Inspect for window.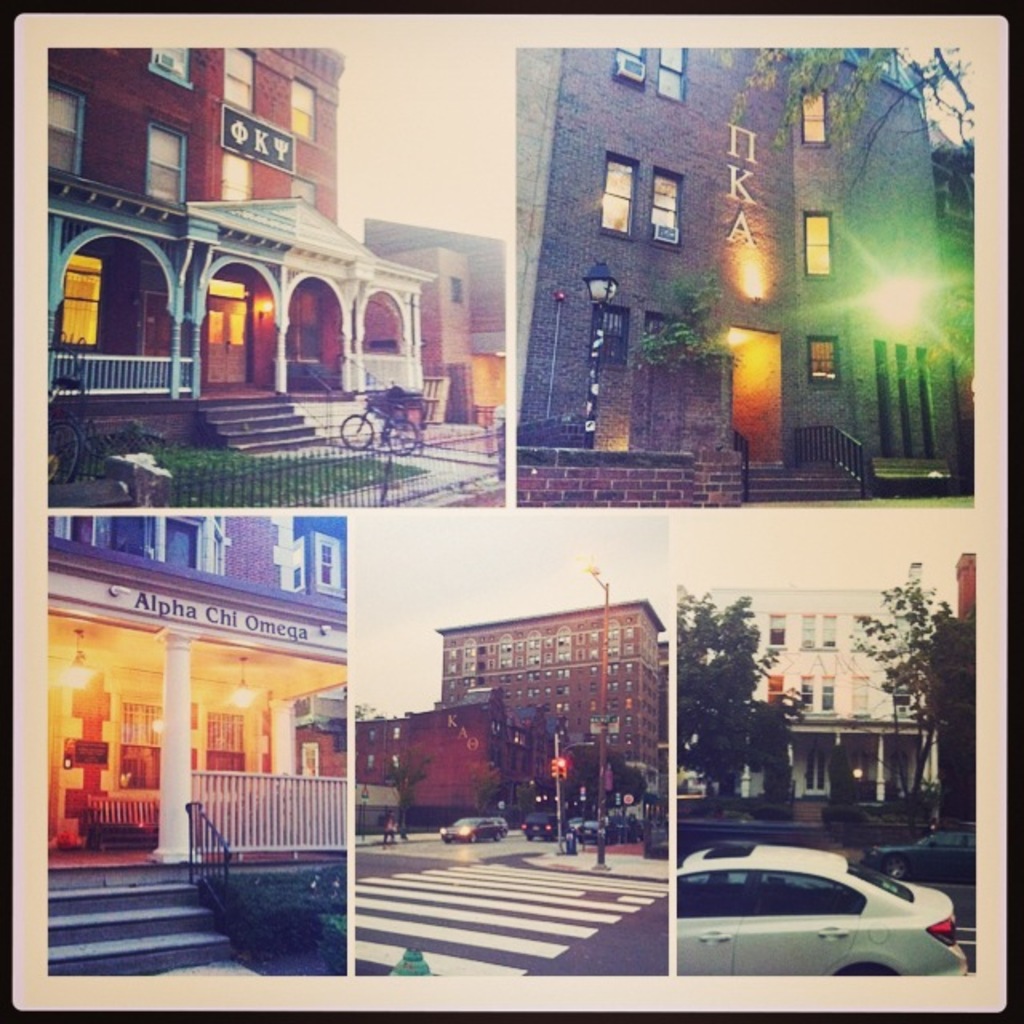
Inspection: pyautogui.locateOnScreen(752, 875, 853, 917).
